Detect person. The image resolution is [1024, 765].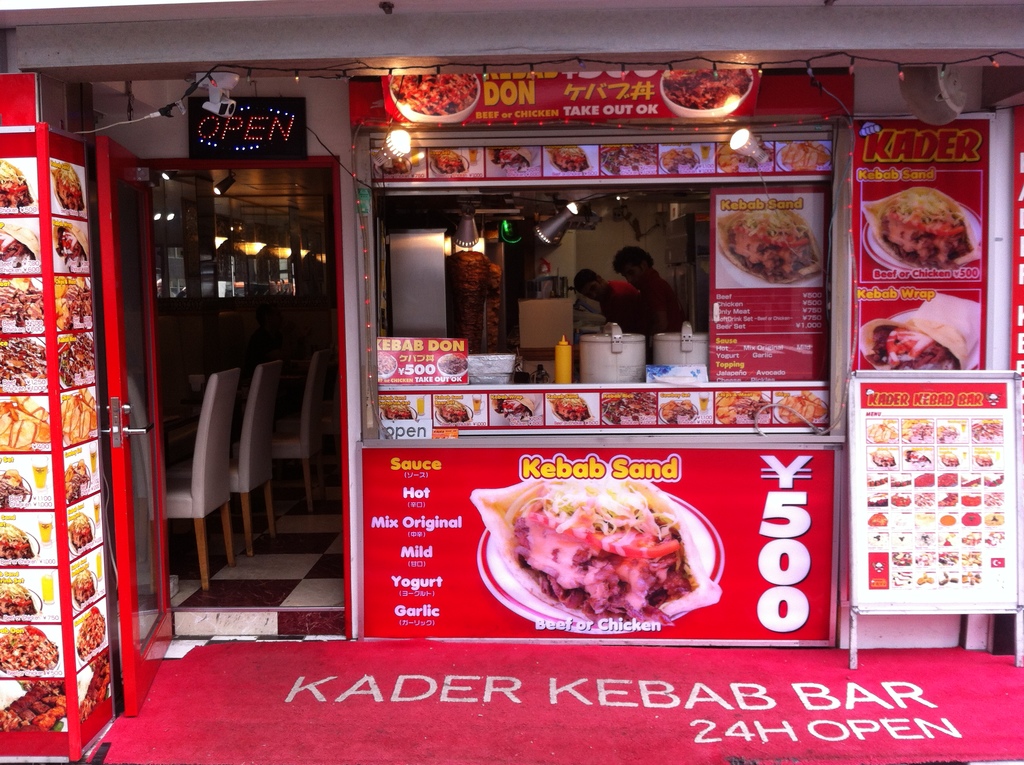
detection(598, 246, 684, 346).
